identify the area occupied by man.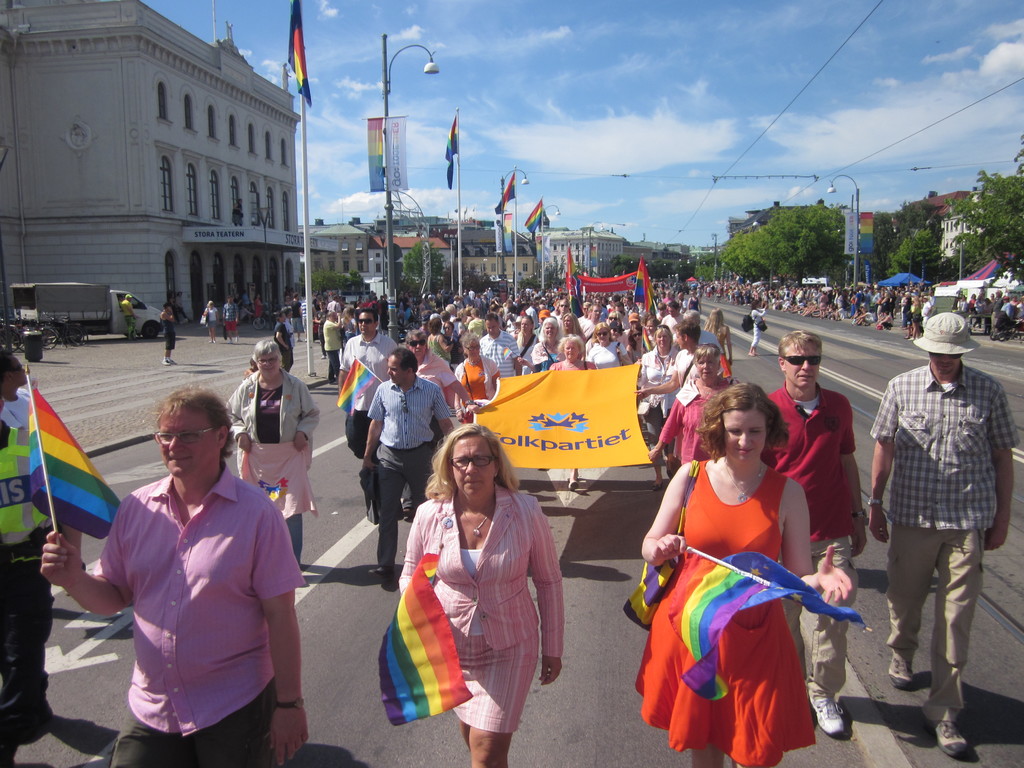
Area: bbox=(38, 387, 309, 767).
